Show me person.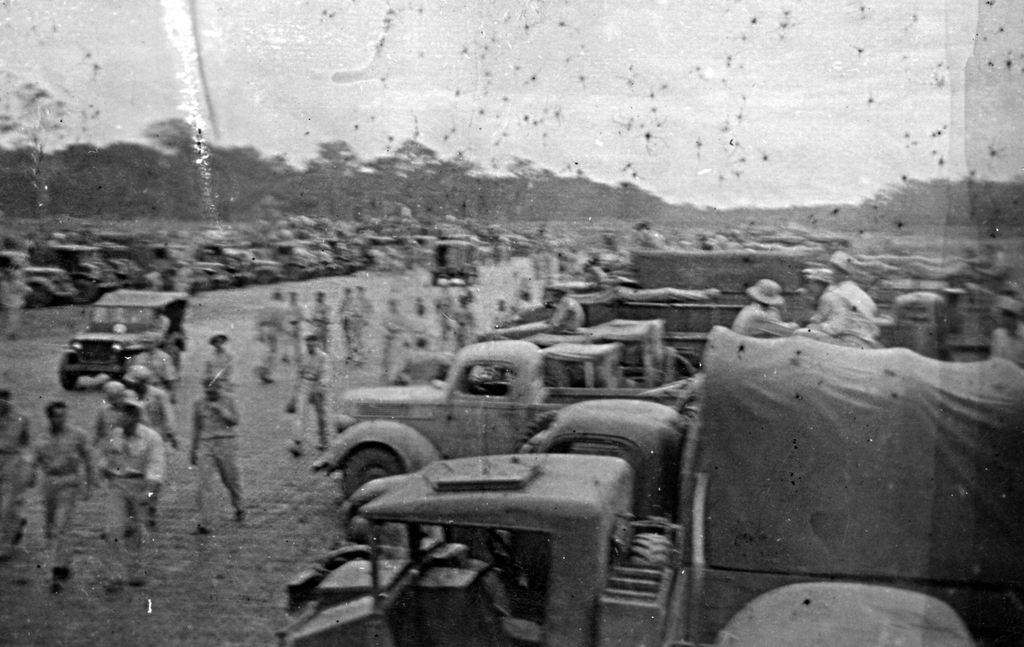
person is here: detection(0, 391, 32, 557).
